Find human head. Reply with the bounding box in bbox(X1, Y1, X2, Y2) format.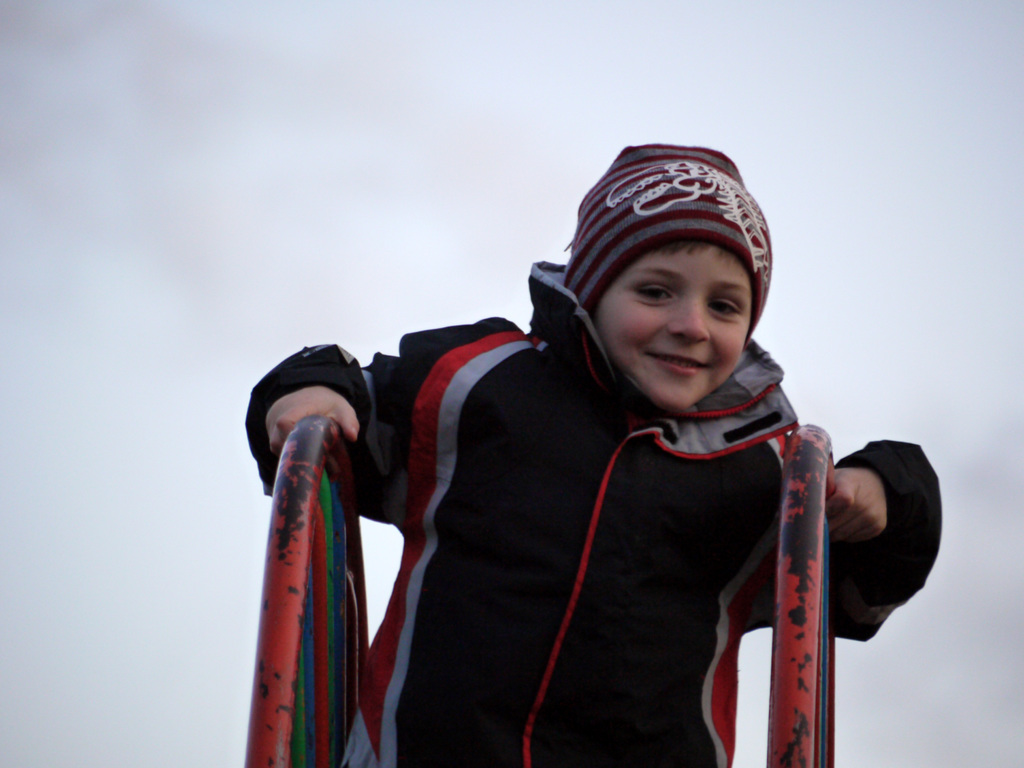
bbox(563, 147, 772, 412).
